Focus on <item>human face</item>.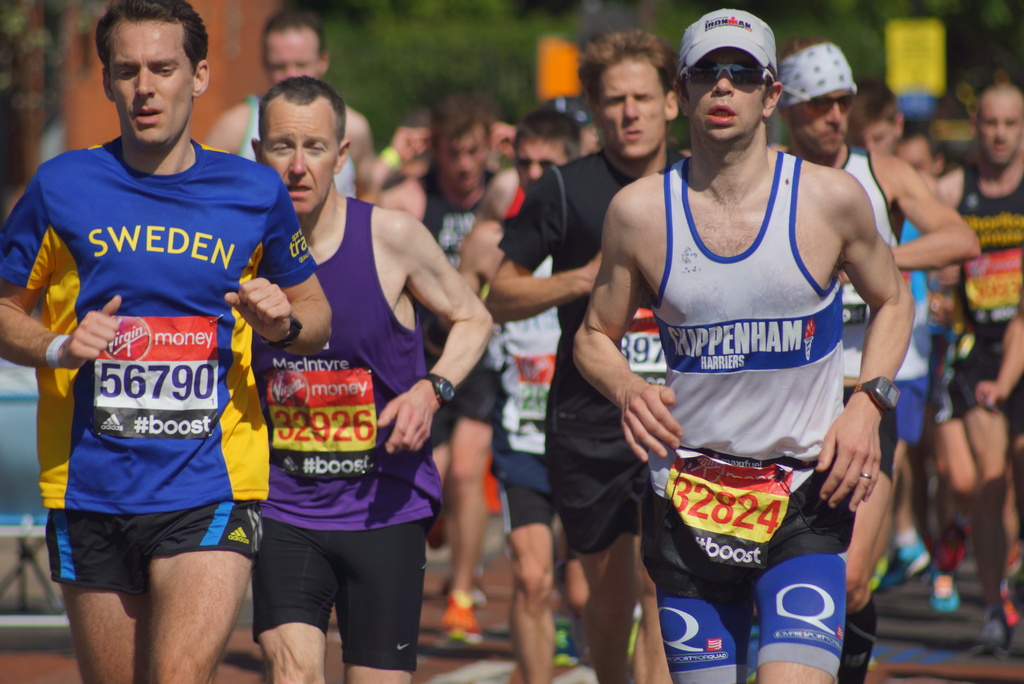
Focused at box=[689, 52, 767, 140].
